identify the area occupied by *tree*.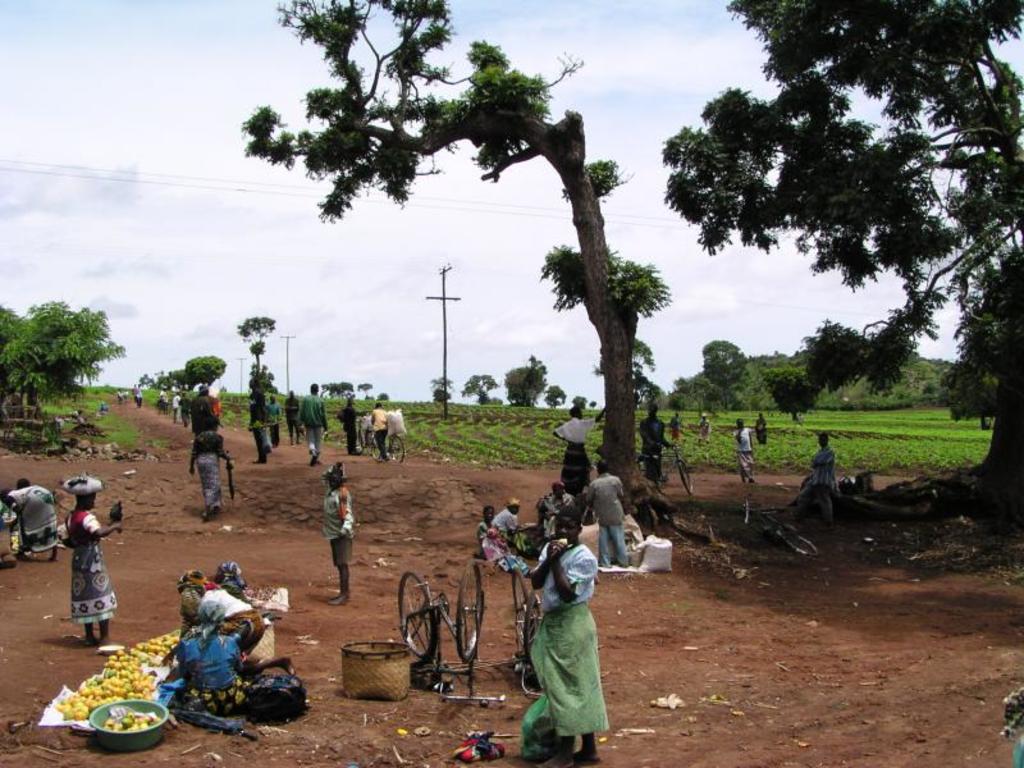
Area: 541 383 570 406.
